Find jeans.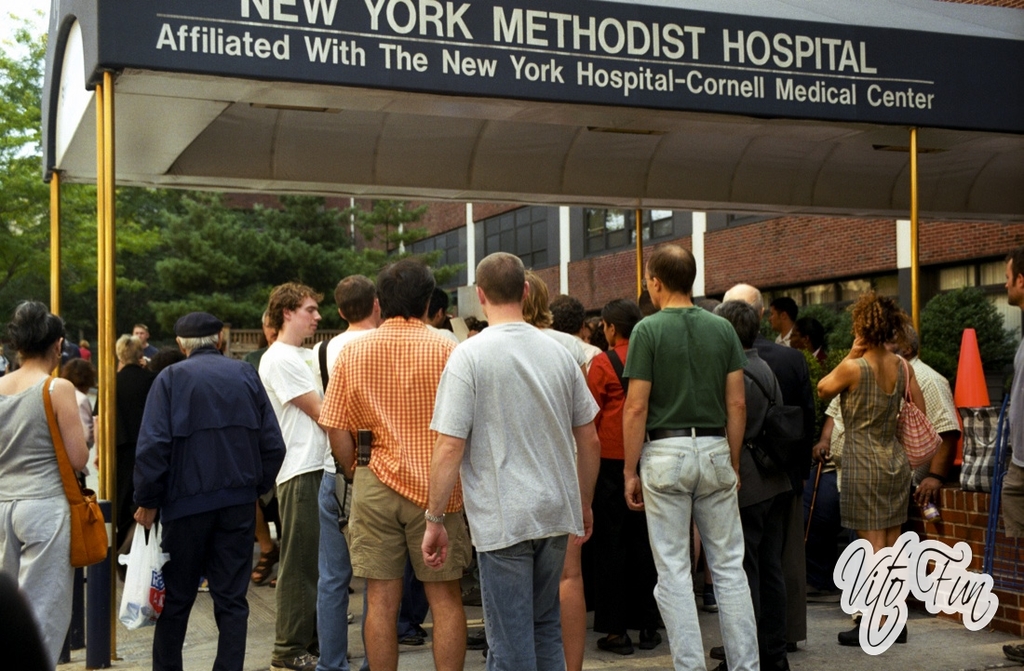
box=[640, 438, 762, 670].
